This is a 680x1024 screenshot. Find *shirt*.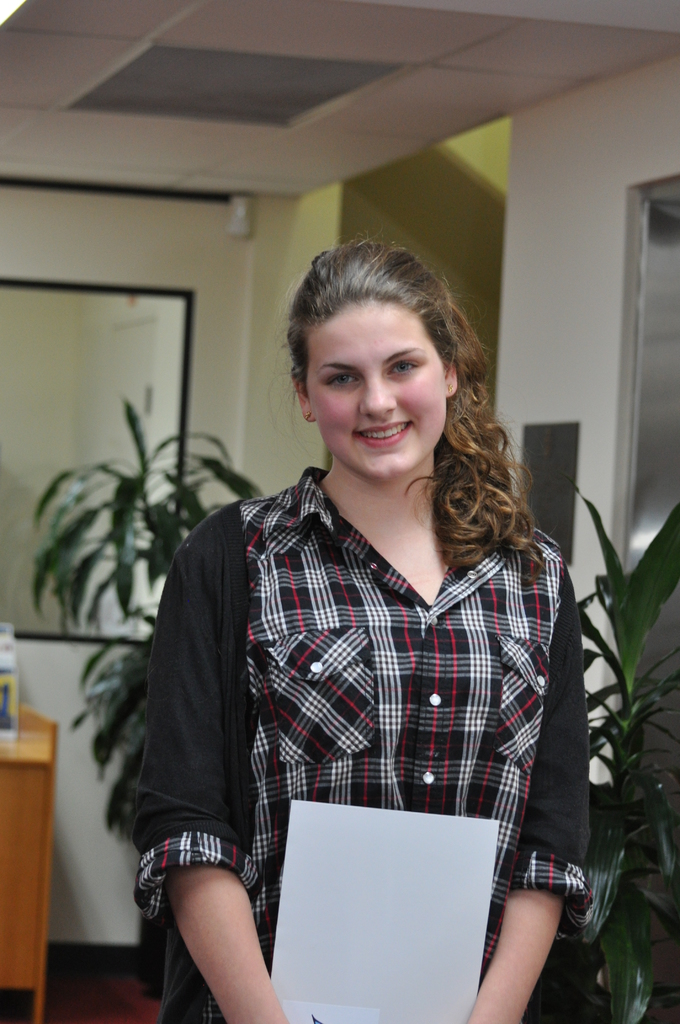
Bounding box: bbox=(130, 465, 599, 1023).
